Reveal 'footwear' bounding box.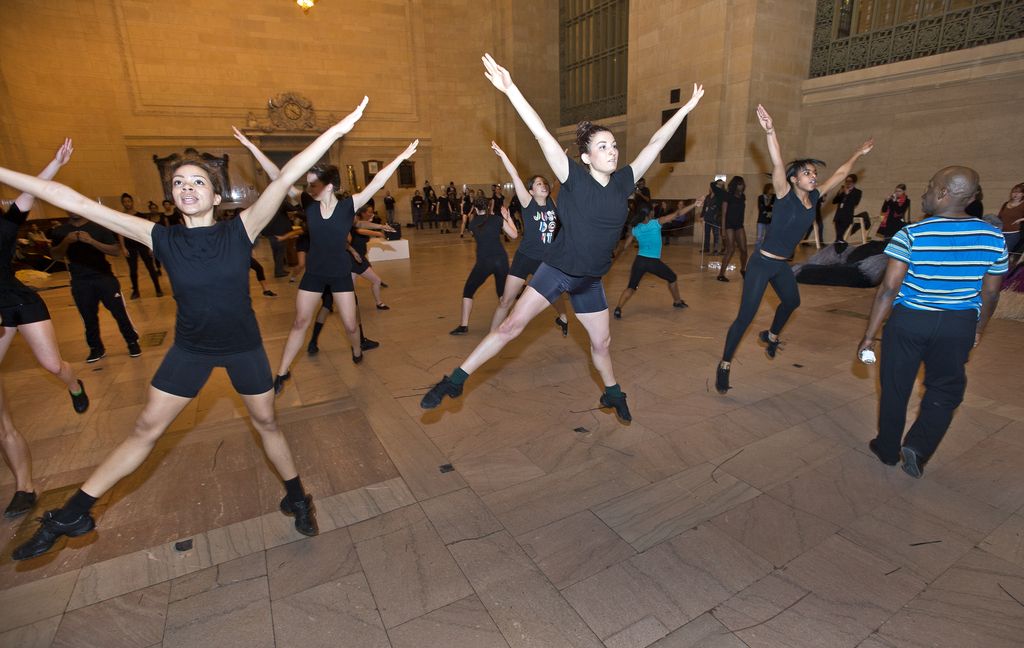
Revealed: rect(717, 274, 730, 281).
